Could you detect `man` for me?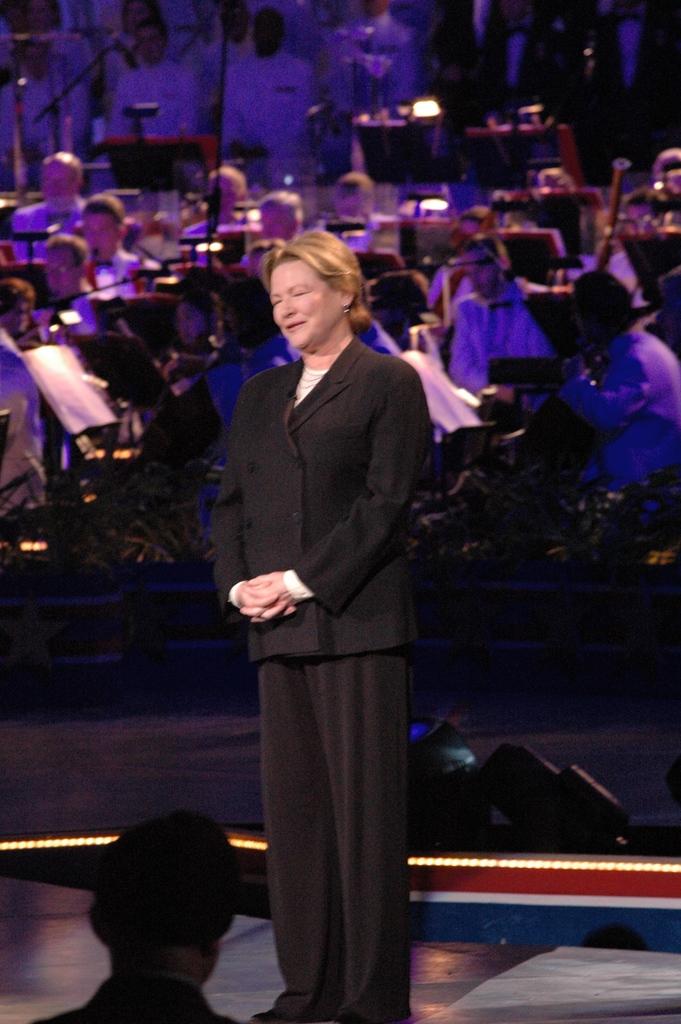
Detection result: select_region(0, 283, 48, 456).
